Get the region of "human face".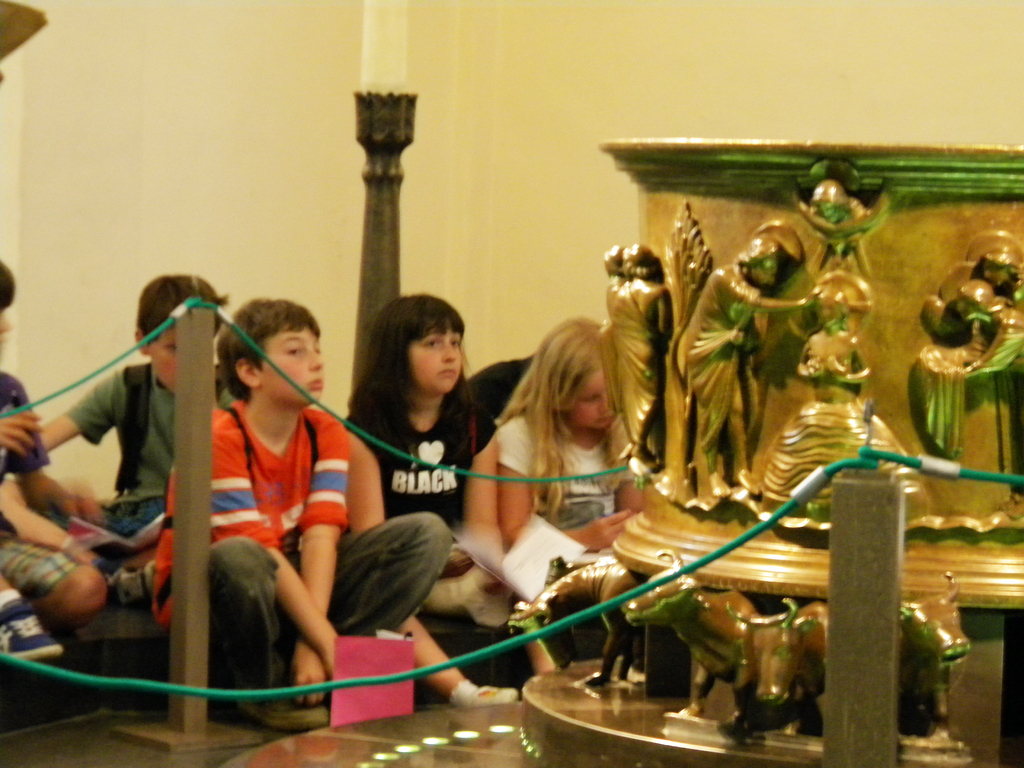
crop(956, 295, 976, 316).
